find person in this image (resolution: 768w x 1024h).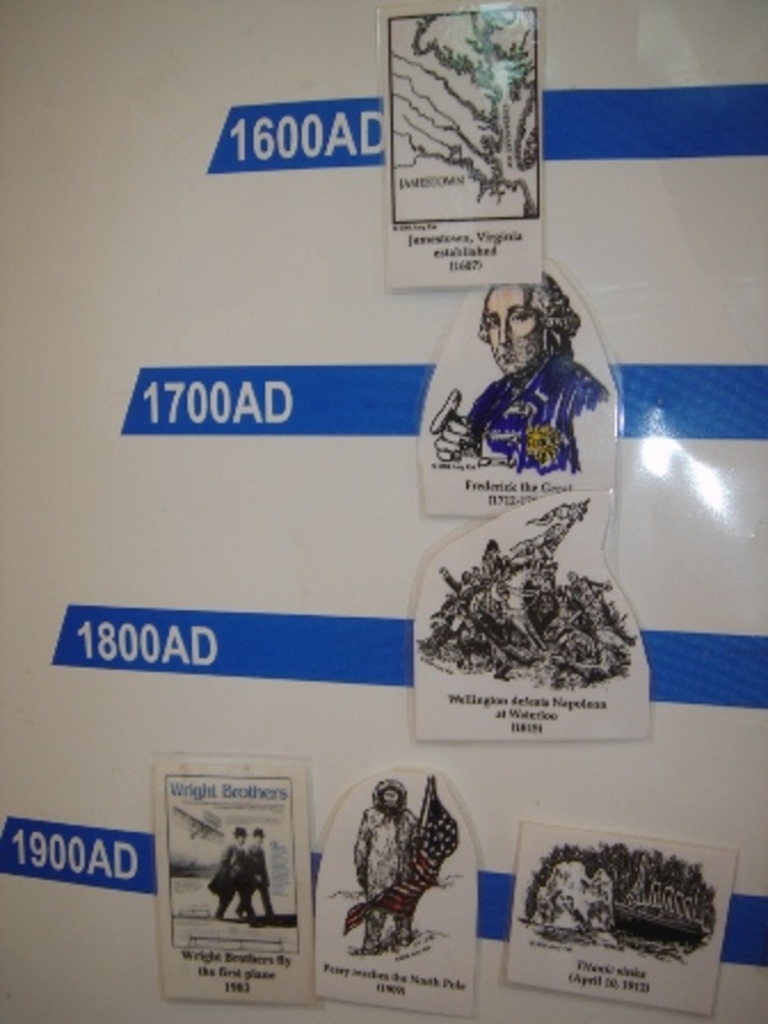
(x1=206, y1=825, x2=251, y2=923).
